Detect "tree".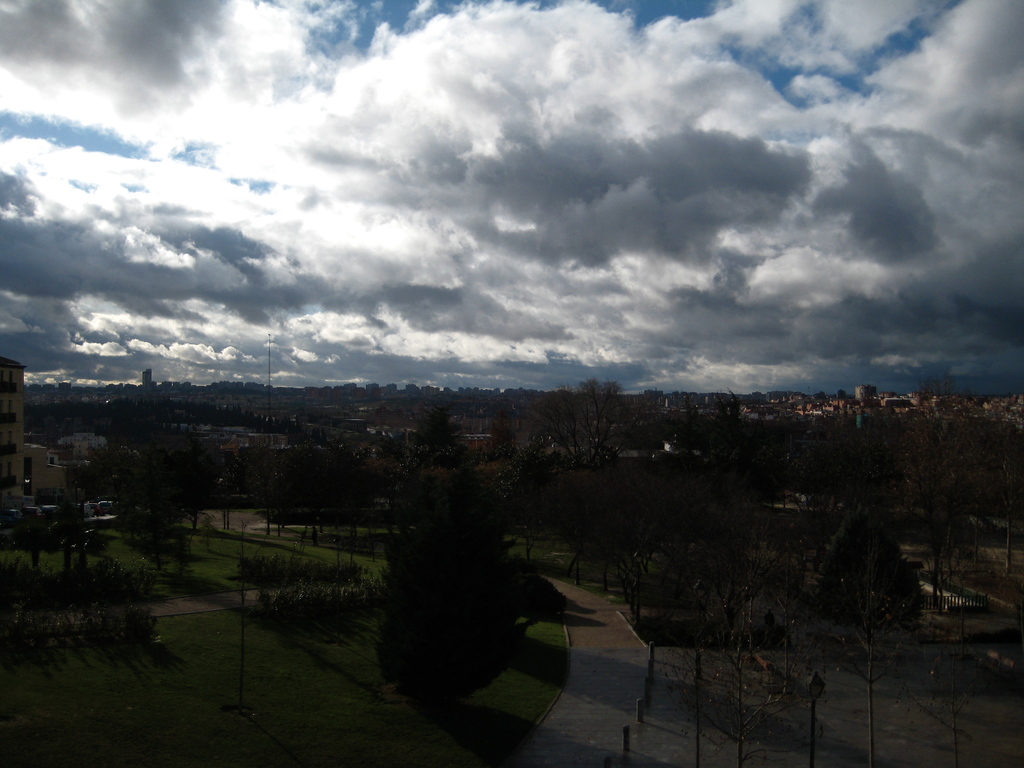
Detected at 929/519/1006/627.
